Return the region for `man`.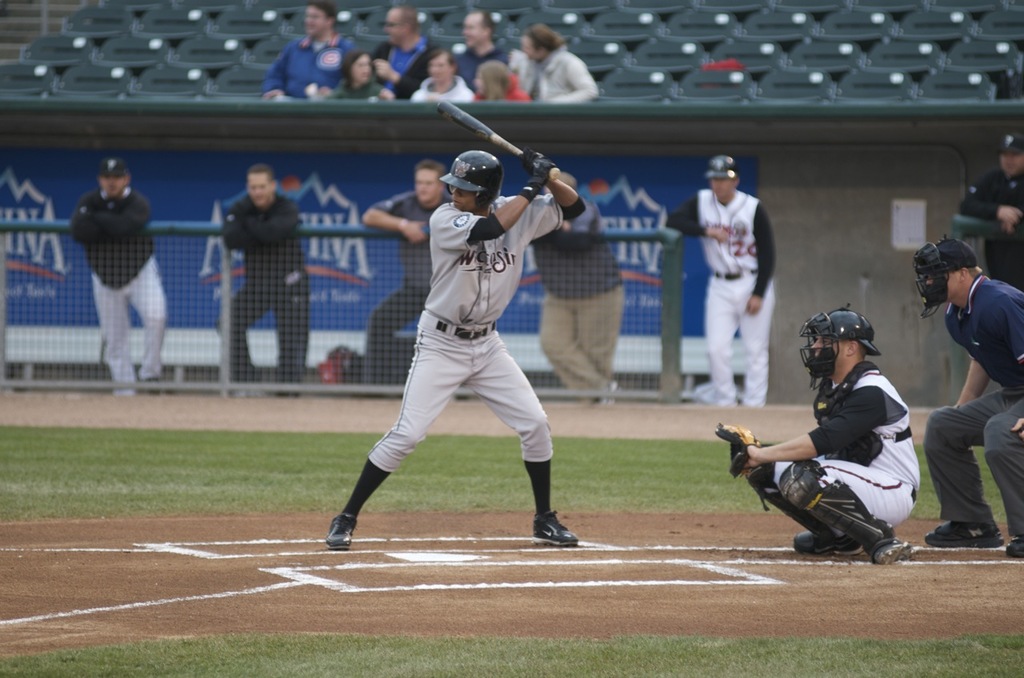
{"left": 70, "top": 155, "right": 168, "bottom": 395}.
